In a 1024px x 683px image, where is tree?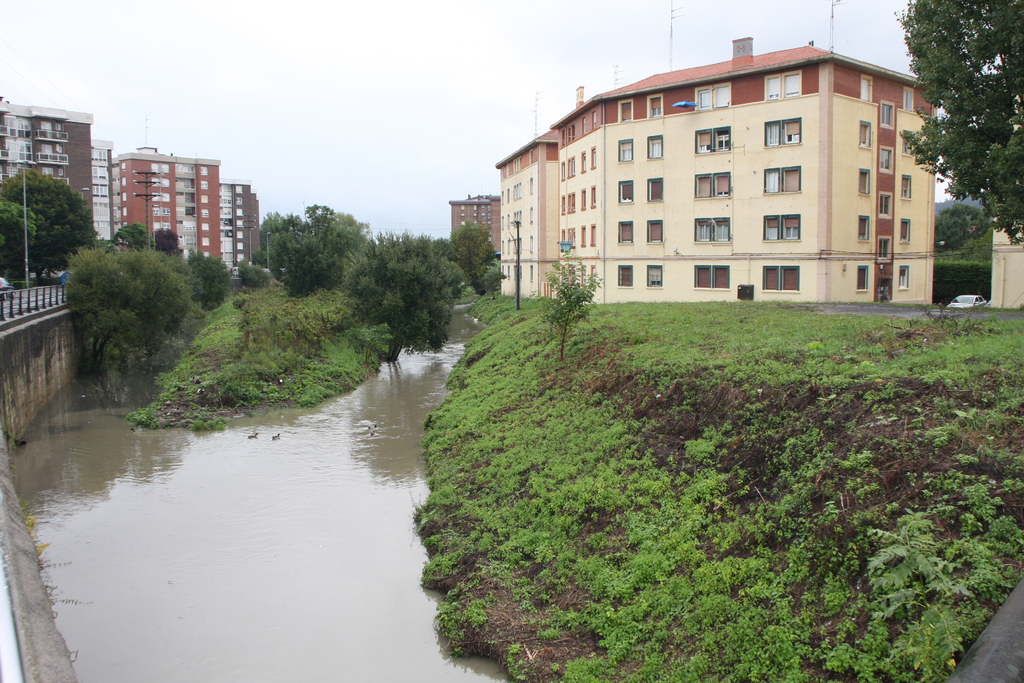
detection(932, 191, 996, 226).
